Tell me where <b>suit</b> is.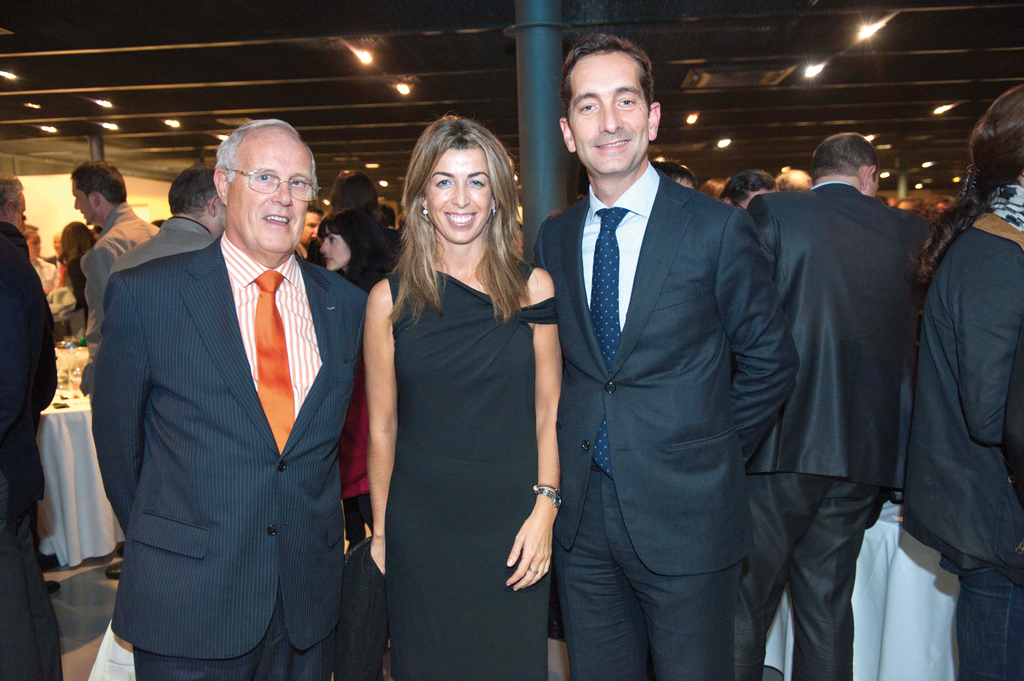
<b>suit</b> is at 735/90/933/655.
